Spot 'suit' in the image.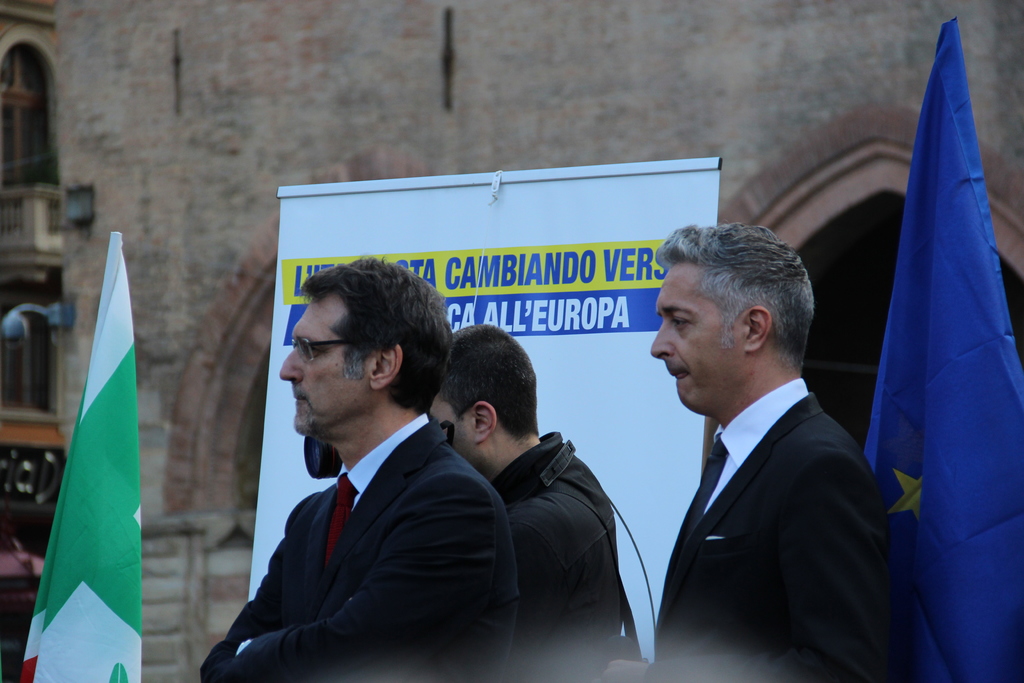
'suit' found at bbox=[208, 419, 516, 682].
